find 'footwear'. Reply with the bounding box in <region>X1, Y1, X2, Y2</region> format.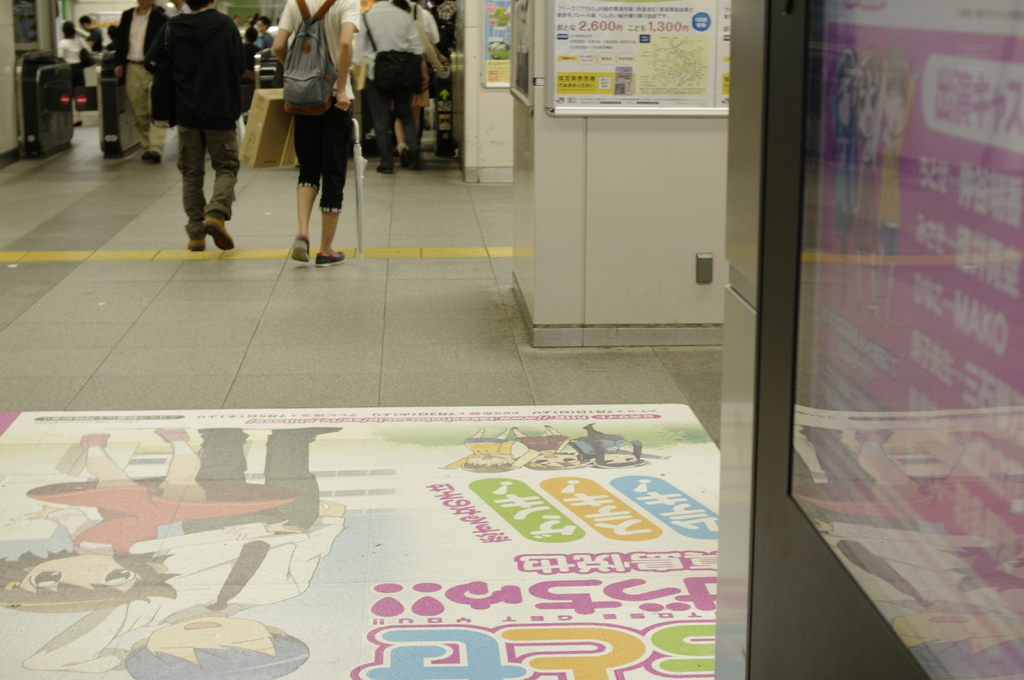
<region>143, 149, 160, 166</region>.
